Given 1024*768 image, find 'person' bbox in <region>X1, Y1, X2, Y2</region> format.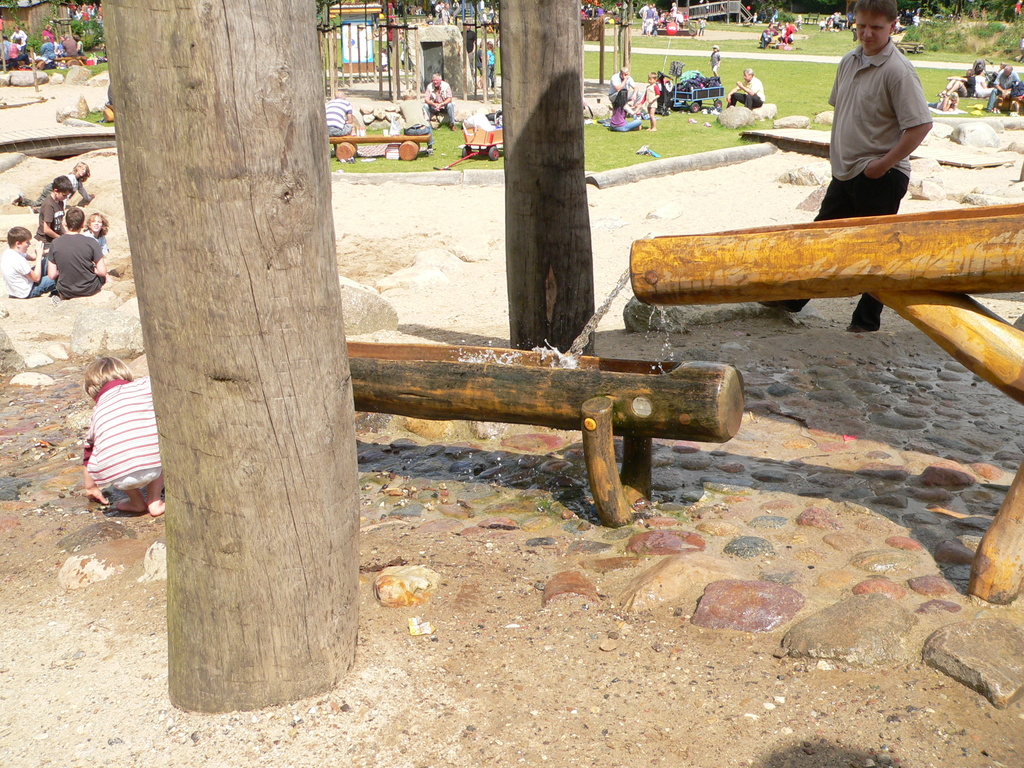
<region>698, 18, 707, 35</region>.
